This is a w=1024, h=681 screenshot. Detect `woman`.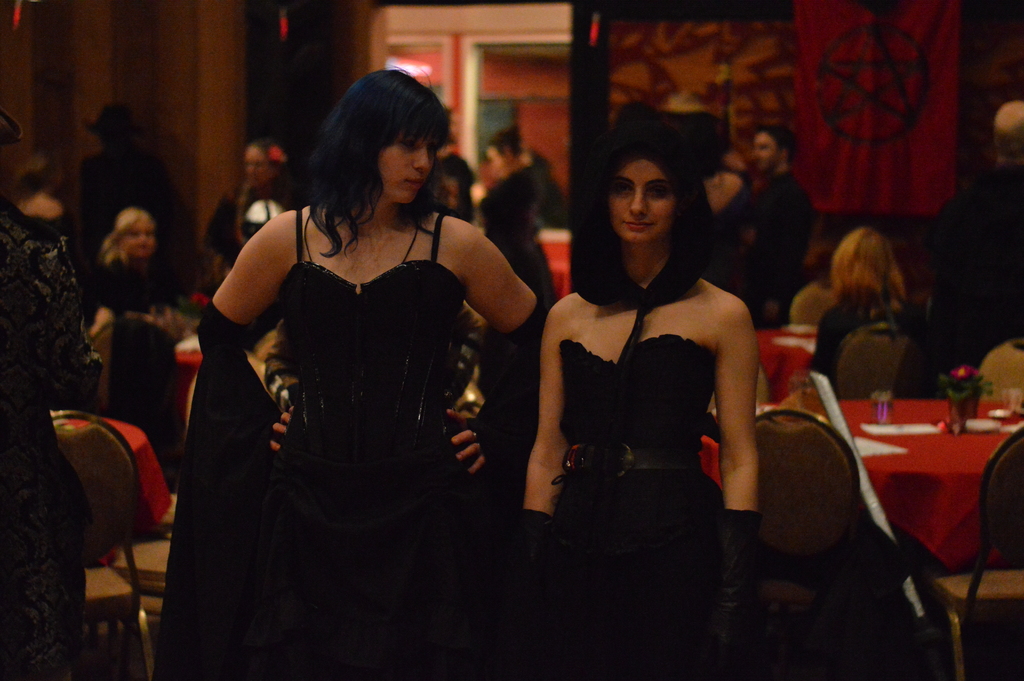
[11,155,75,251].
